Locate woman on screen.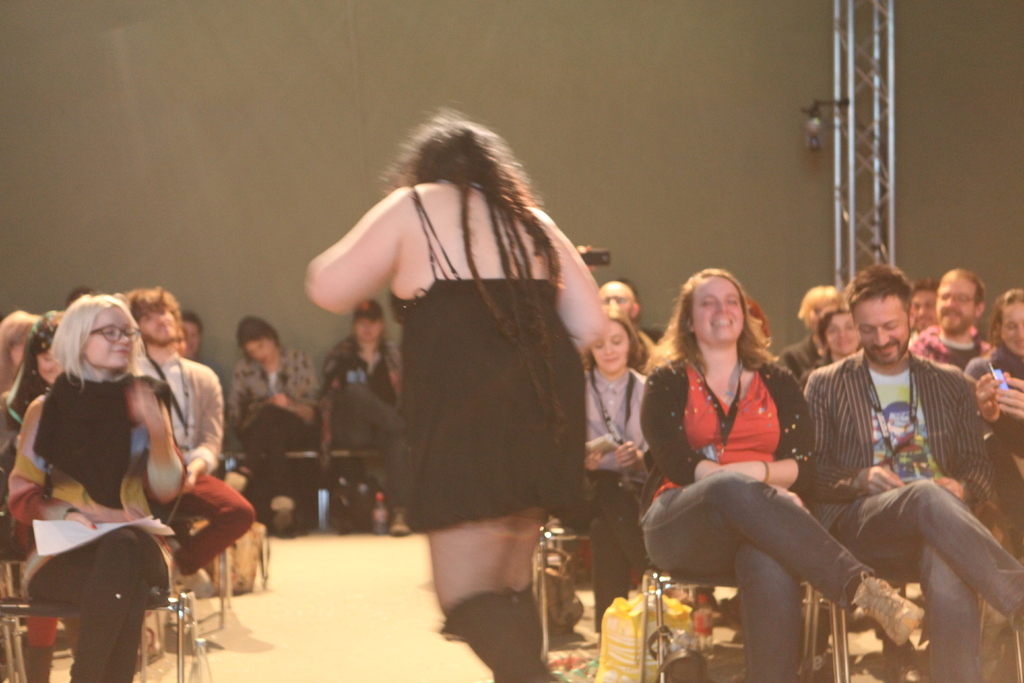
On screen at x1=644, y1=267, x2=916, y2=682.
